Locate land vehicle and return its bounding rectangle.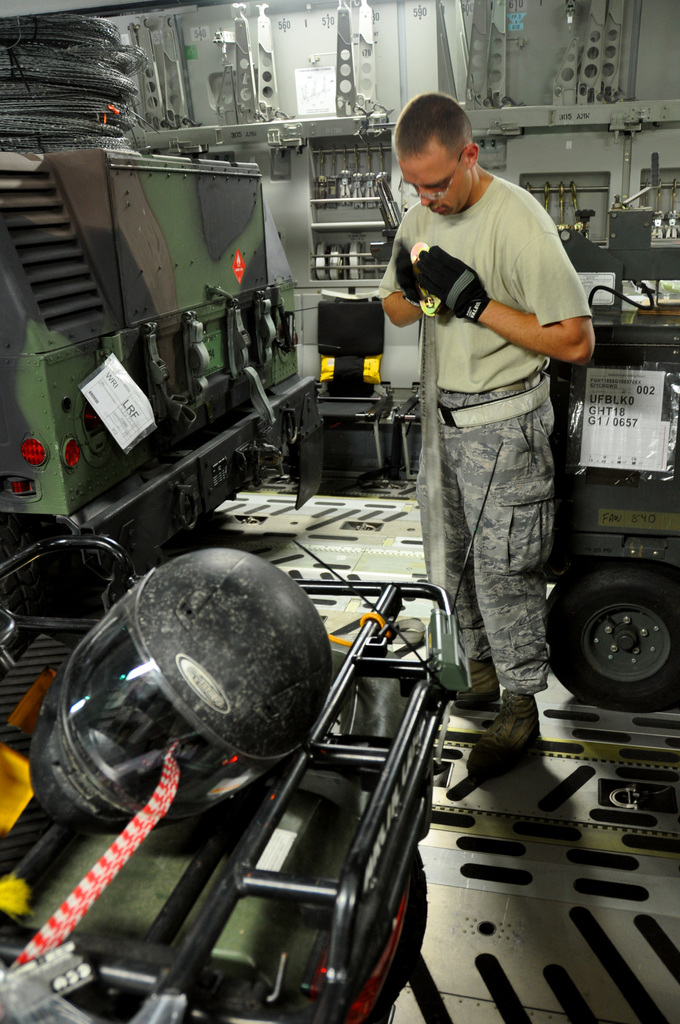
(546, 309, 679, 714).
